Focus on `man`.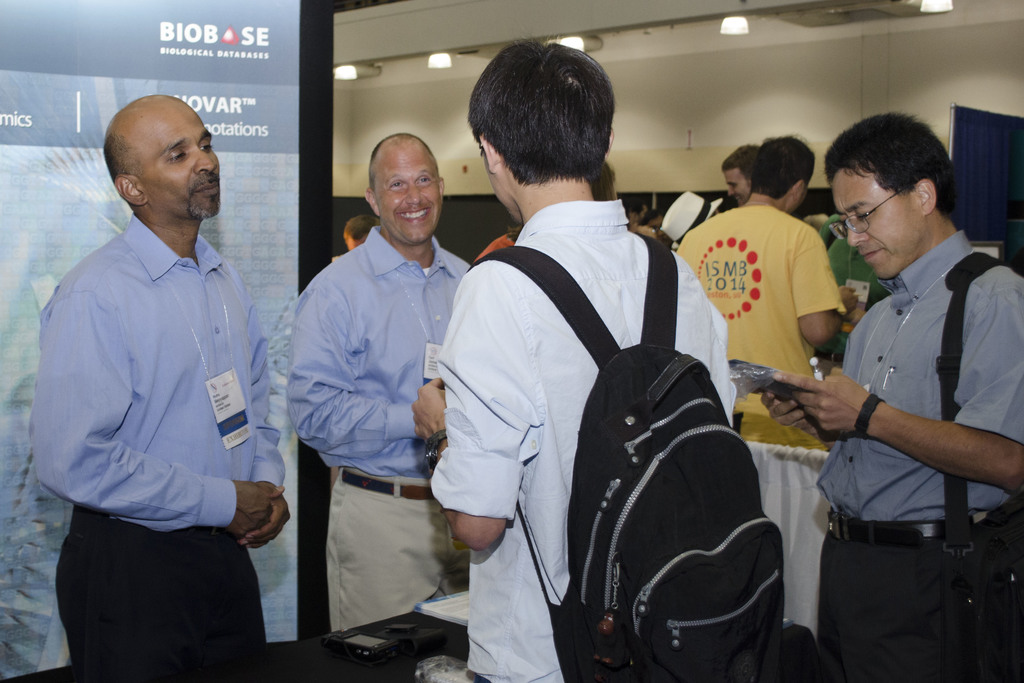
Focused at x1=680 y1=135 x2=840 y2=399.
